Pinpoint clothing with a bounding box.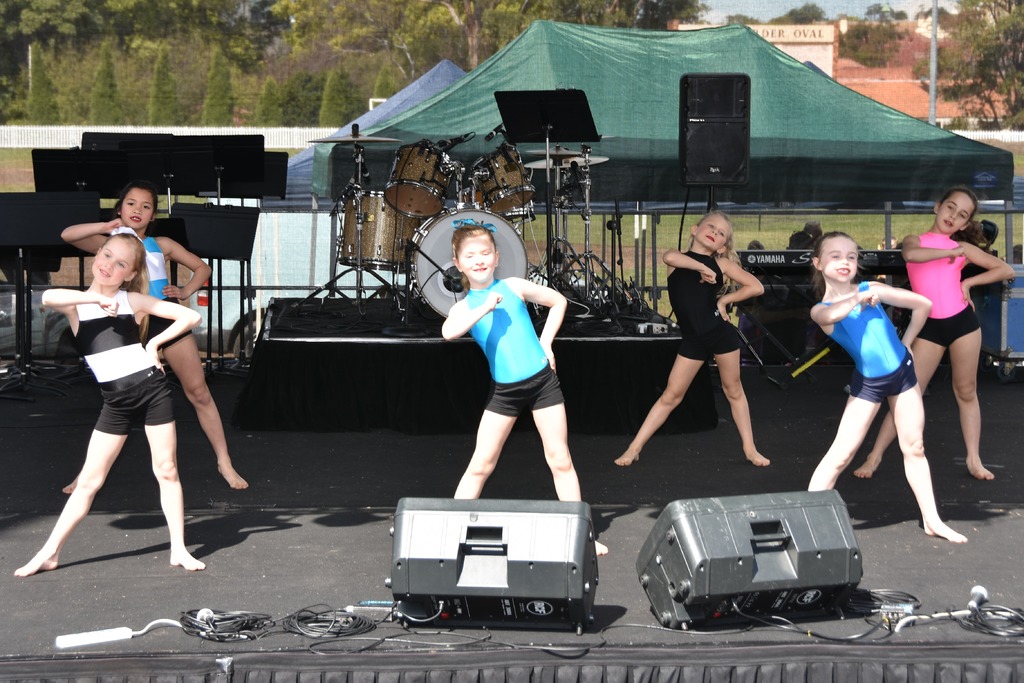
<box>145,233,189,352</box>.
